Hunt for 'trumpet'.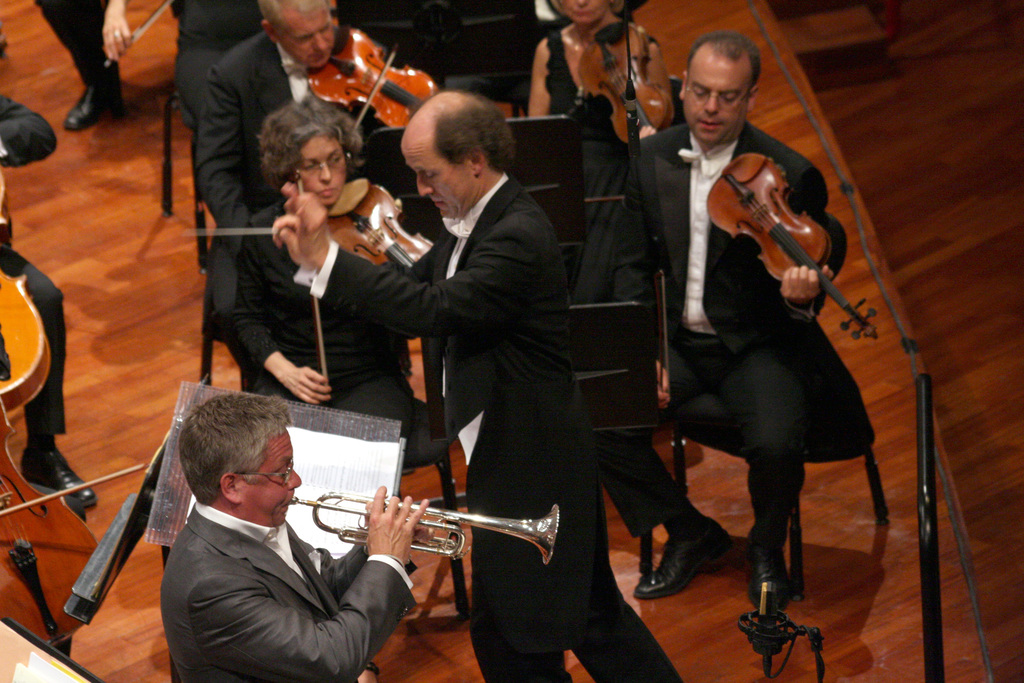
Hunted down at (289, 488, 559, 562).
